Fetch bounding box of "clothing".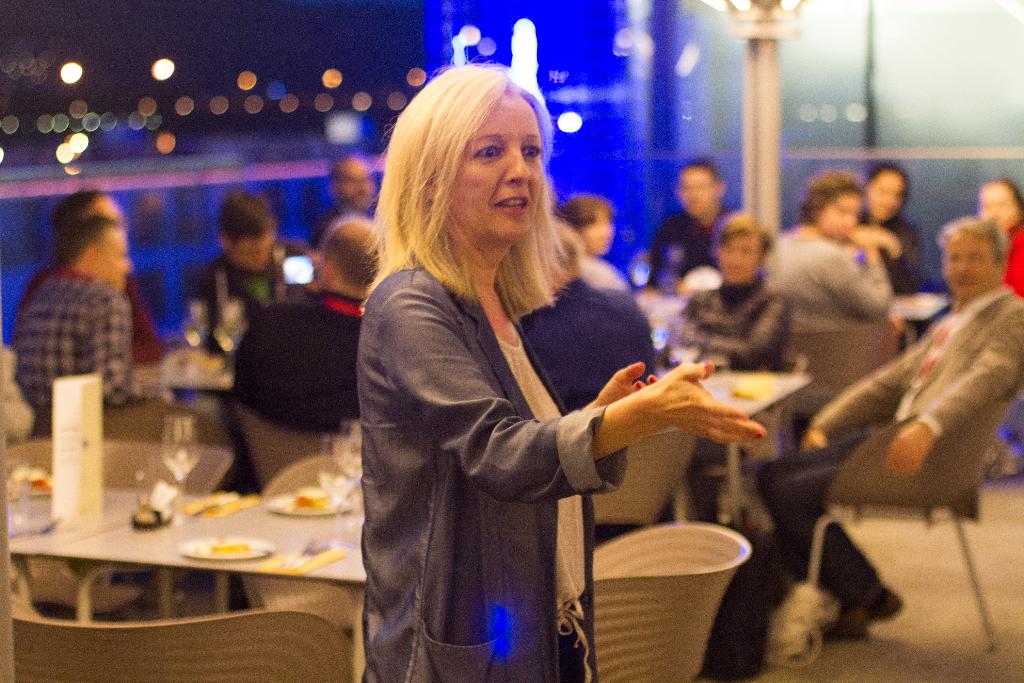
Bbox: detection(12, 265, 126, 441).
